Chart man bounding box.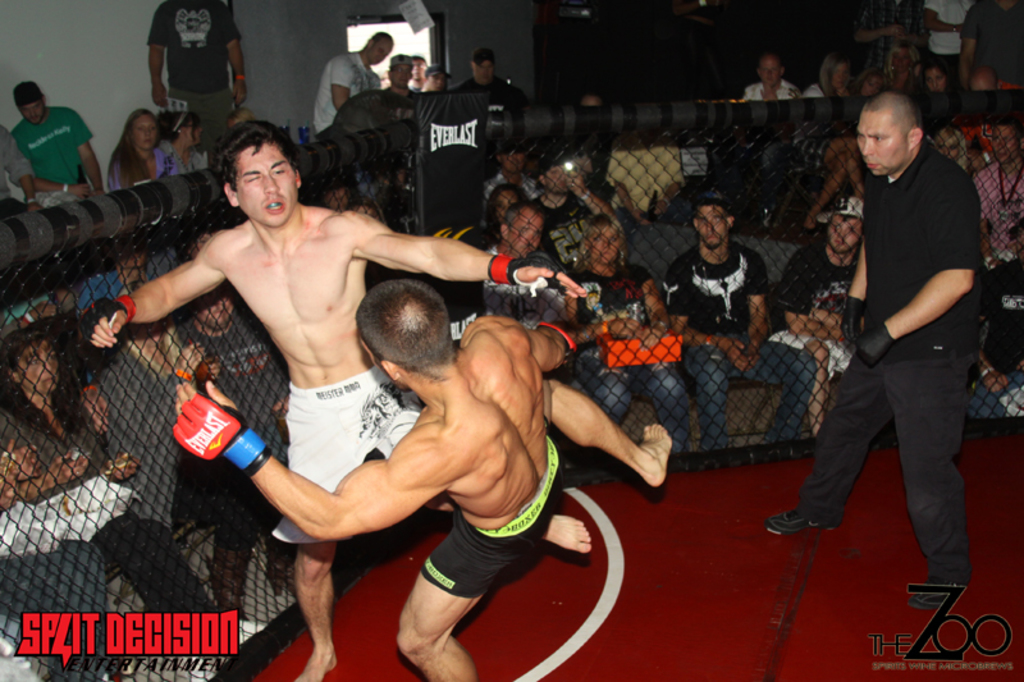
Charted: crop(170, 280, 678, 681).
